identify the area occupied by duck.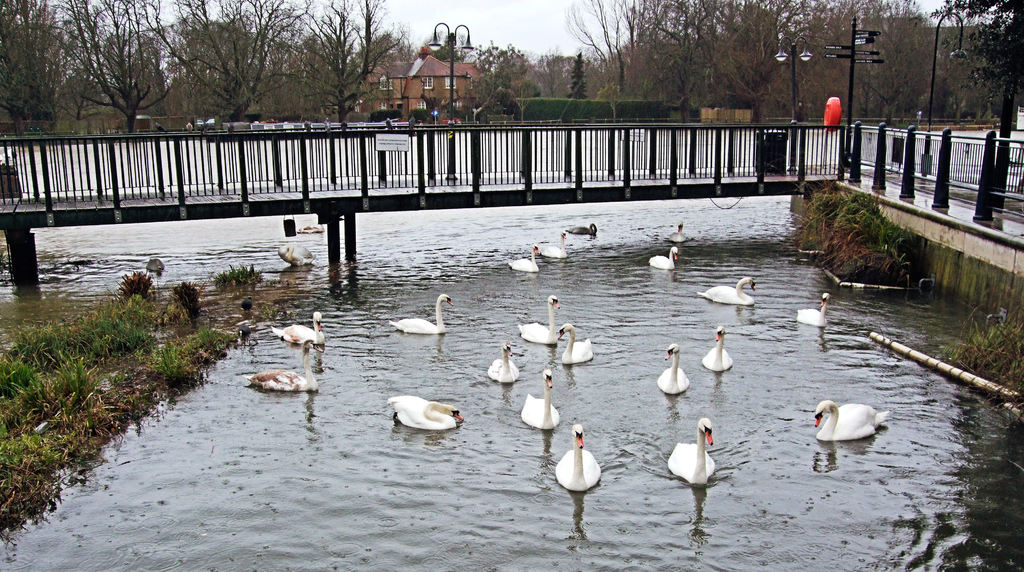
Area: {"left": 388, "top": 290, "right": 451, "bottom": 338}.
